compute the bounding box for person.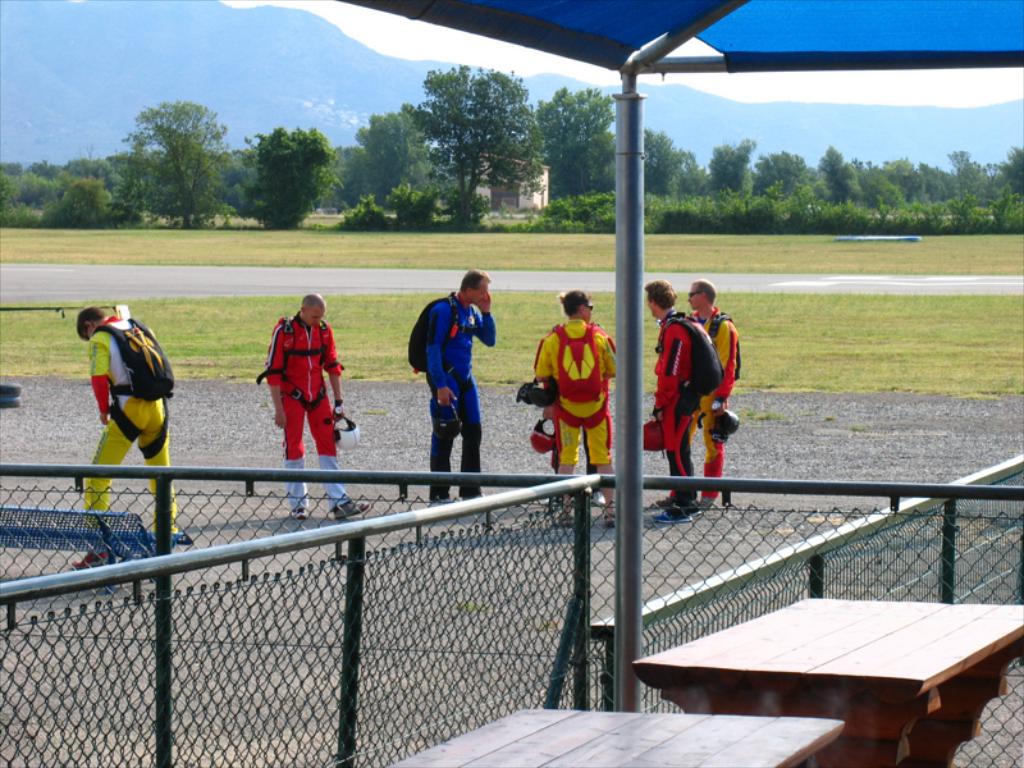
[530, 291, 617, 526].
